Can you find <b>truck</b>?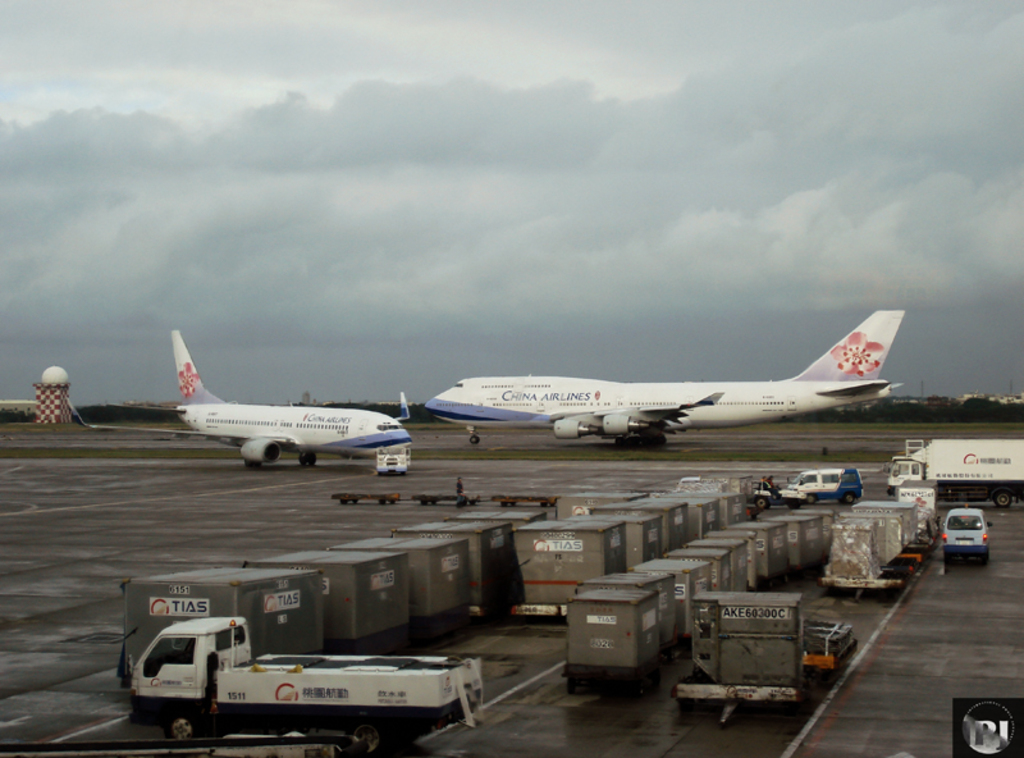
Yes, bounding box: [left=503, top=571, right=641, bottom=624].
